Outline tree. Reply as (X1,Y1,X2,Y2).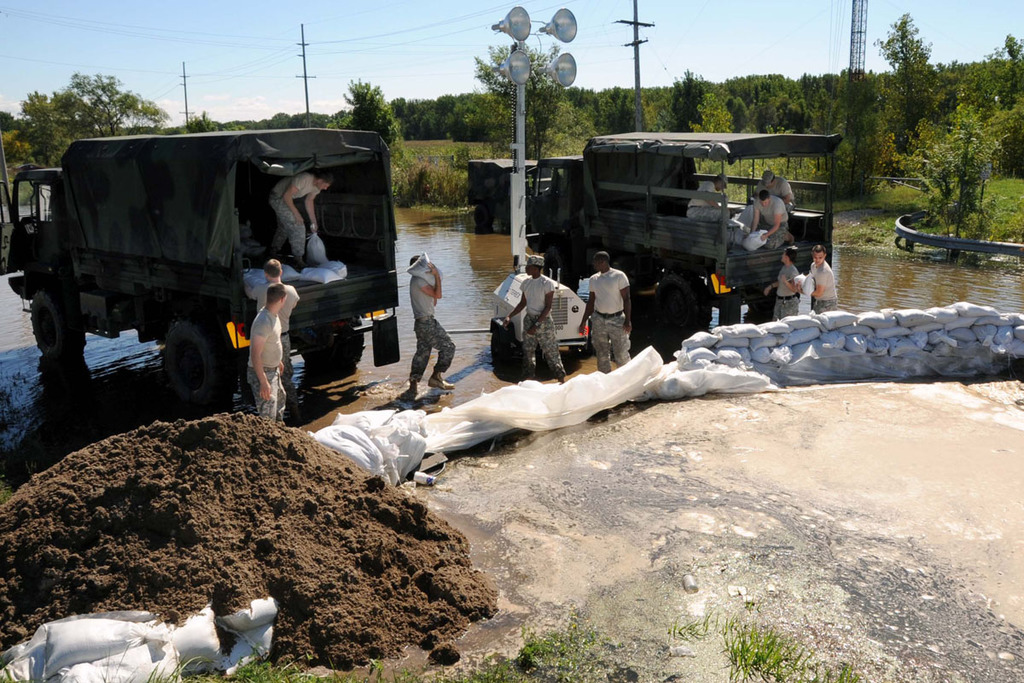
(399,90,503,150).
